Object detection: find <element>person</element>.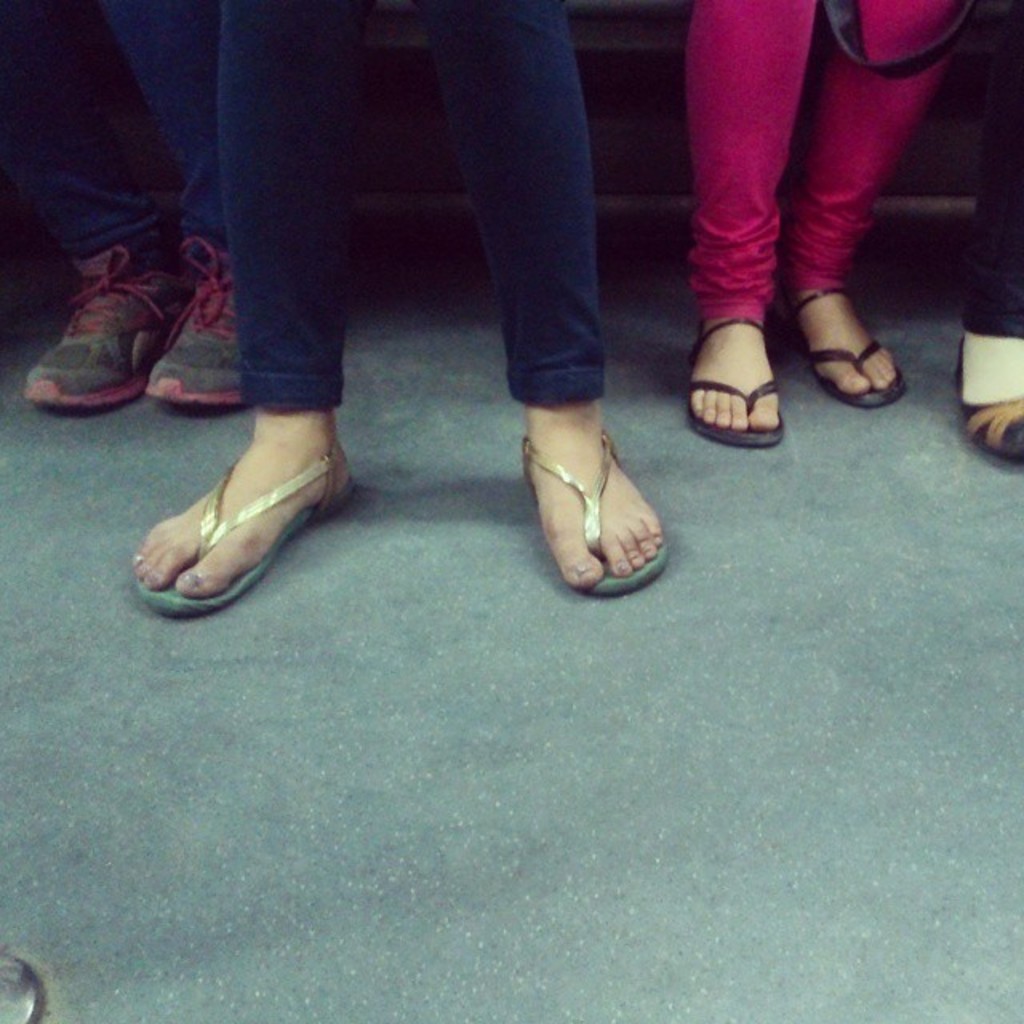
[x1=0, y1=0, x2=254, y2=410].
